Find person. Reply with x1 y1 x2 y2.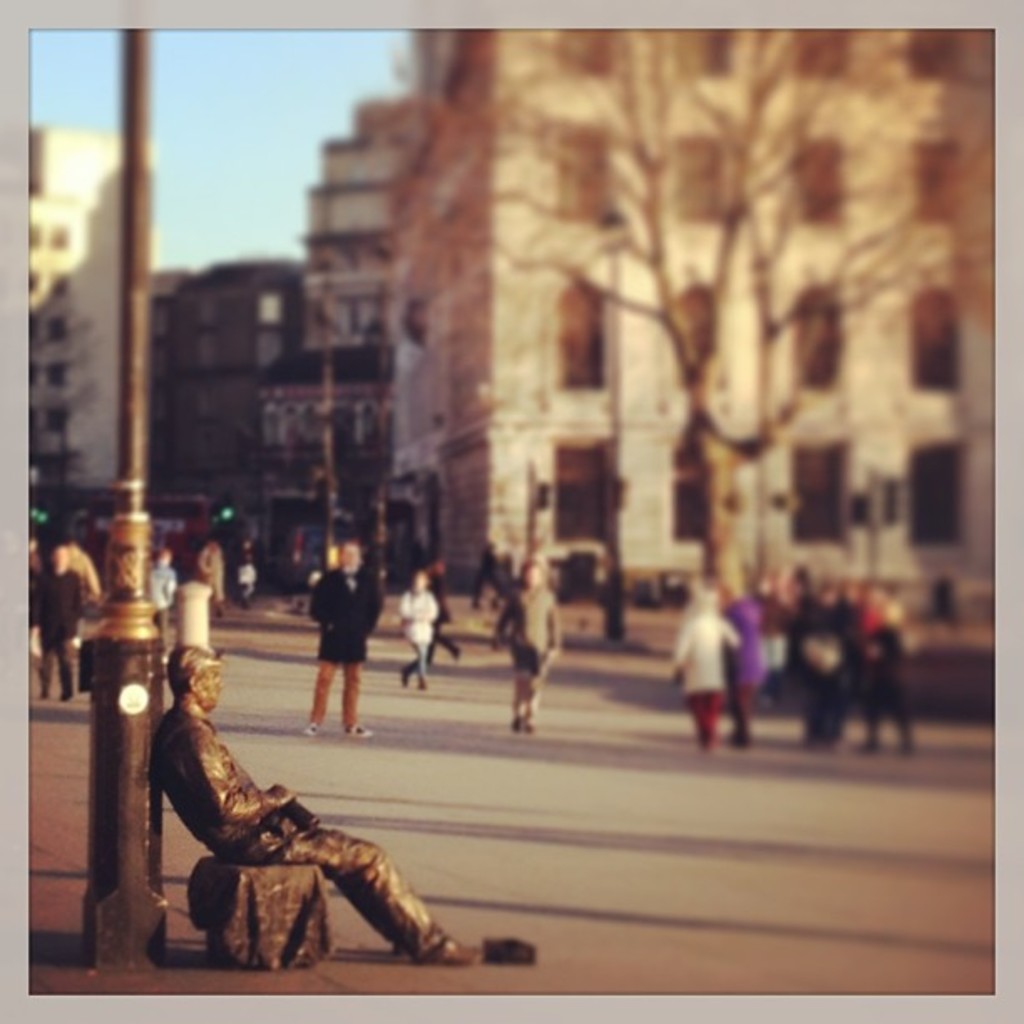
398 569 438 694.
